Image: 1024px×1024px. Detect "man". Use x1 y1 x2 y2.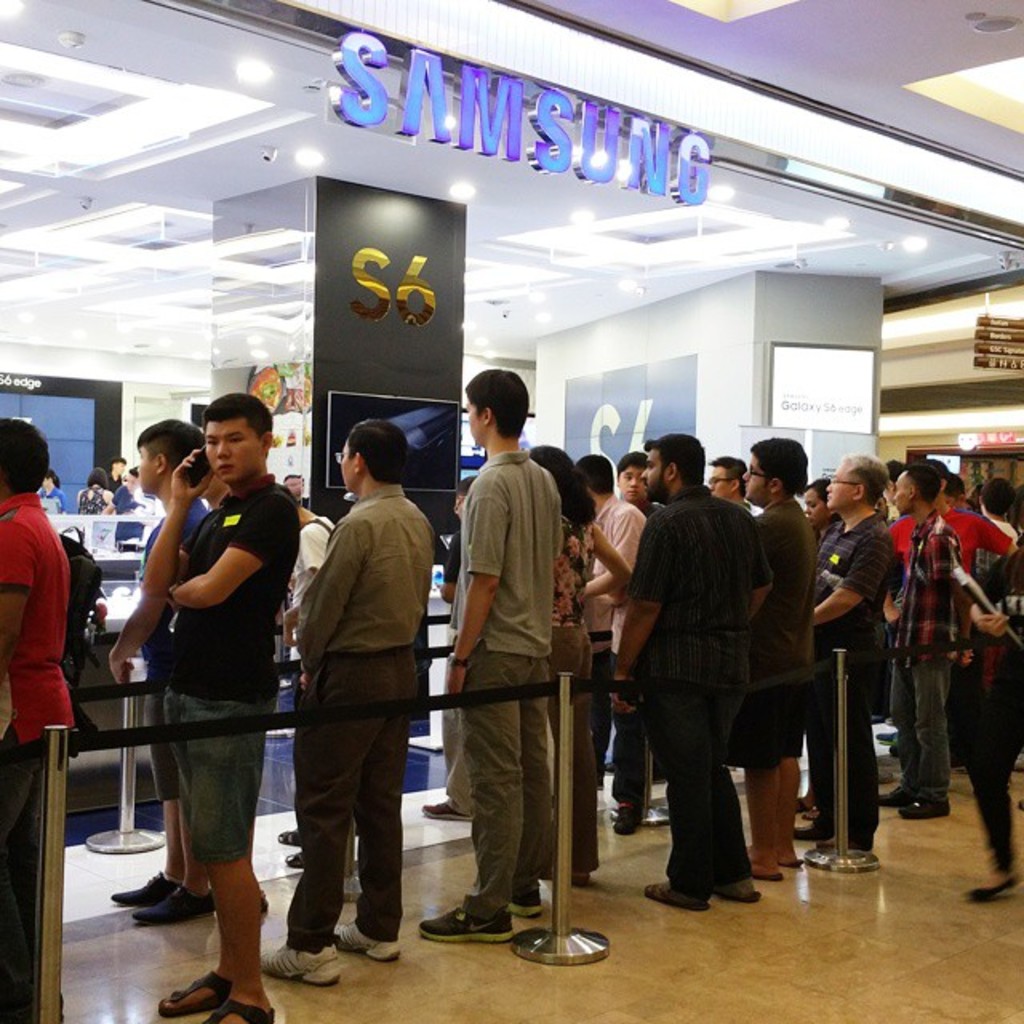
0 414 66 1022.
